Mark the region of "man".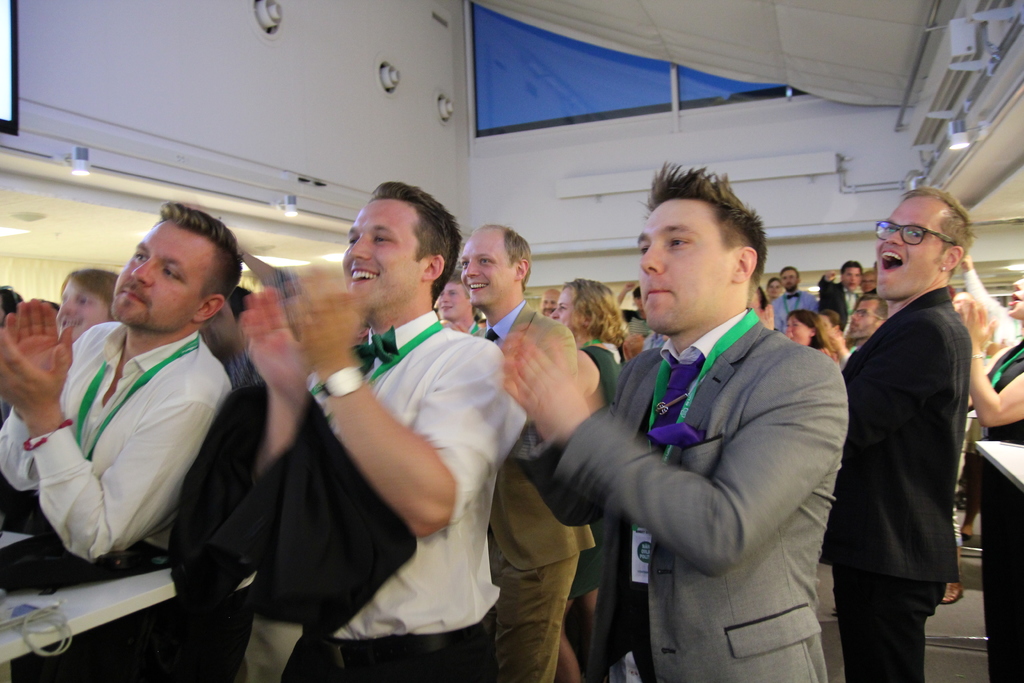
Region: (left=819, top=257, right=864, bottom=335).
